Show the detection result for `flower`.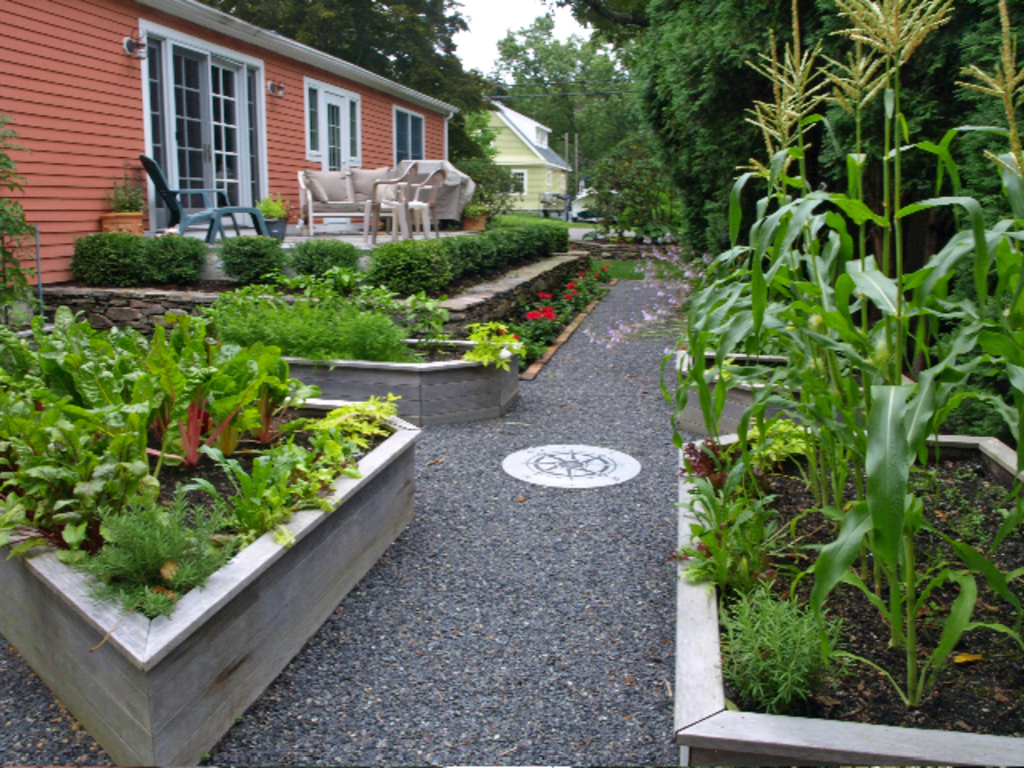
detection(526, 299, 549, 314).
